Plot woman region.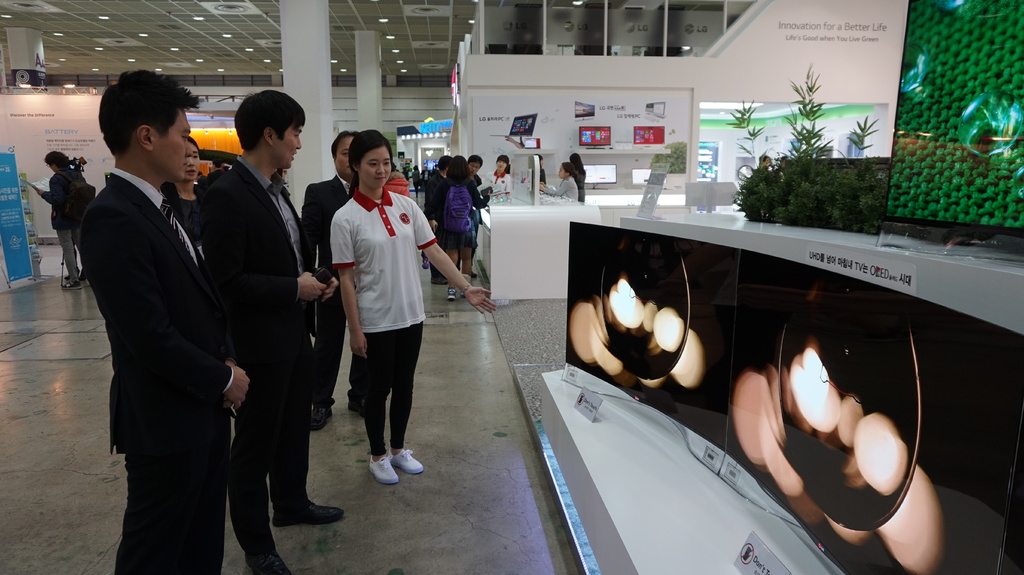
Plotted at {"left": 166, "top": 134, "right": 206, "bottom": 250}.
